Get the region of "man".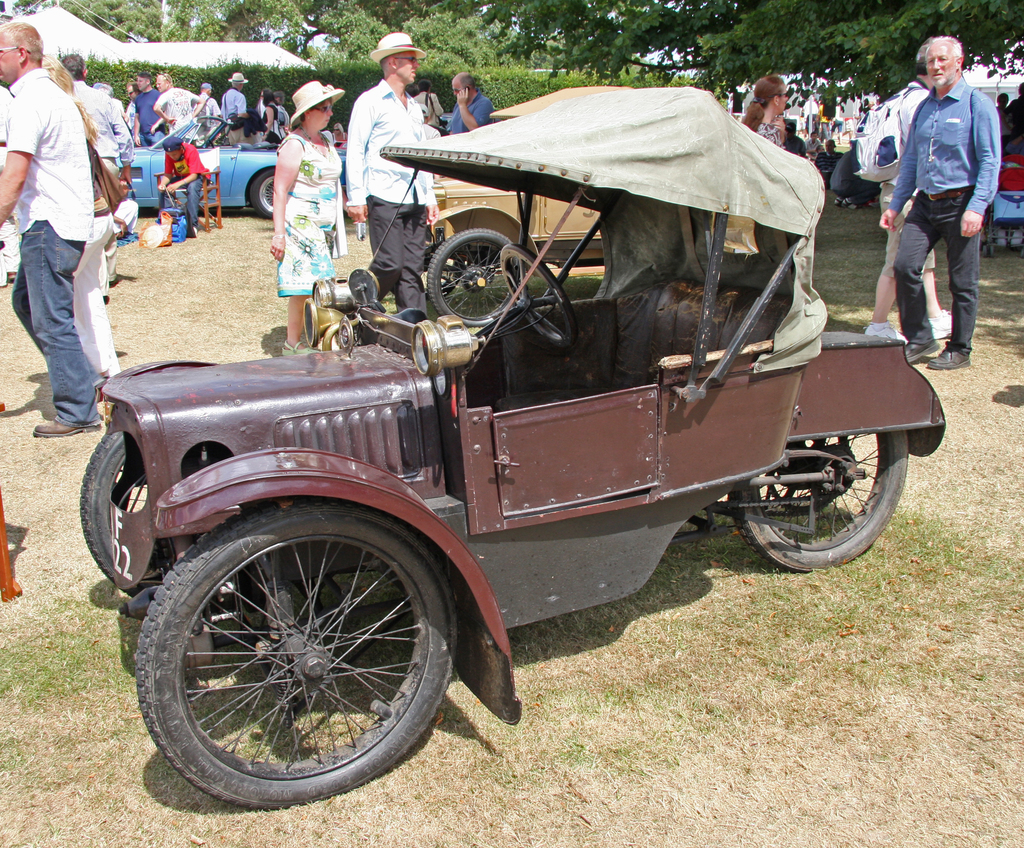
411, 79, 446, 136.
